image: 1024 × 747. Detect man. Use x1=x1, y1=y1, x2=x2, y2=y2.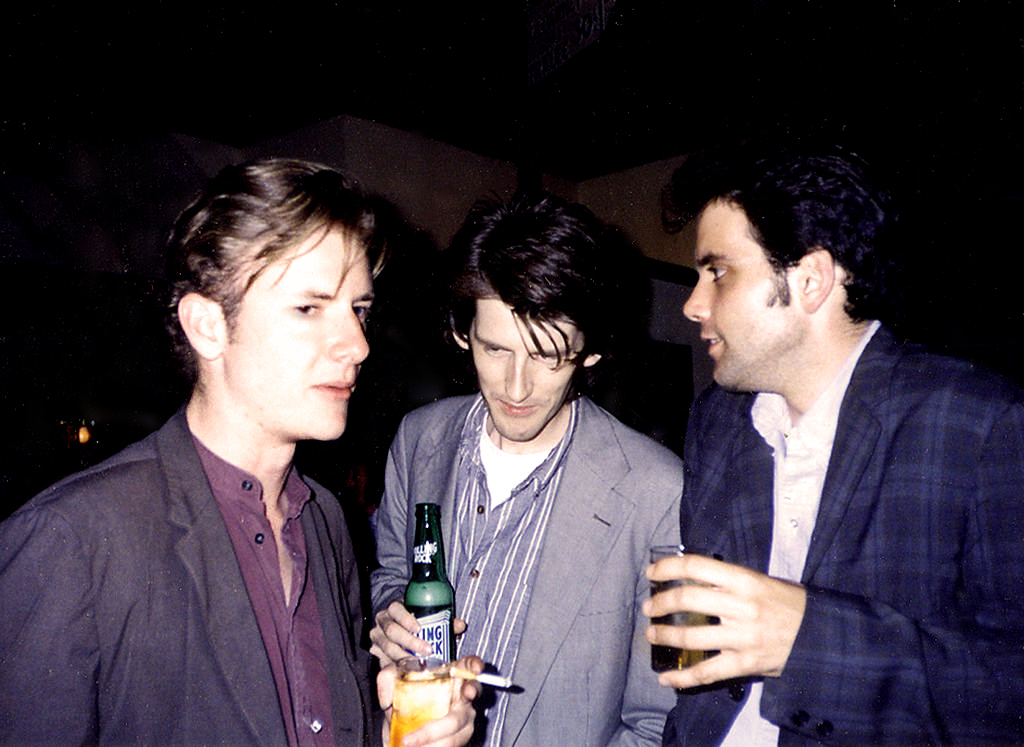
x1=30, y1=159, x2=426, y2=746.
